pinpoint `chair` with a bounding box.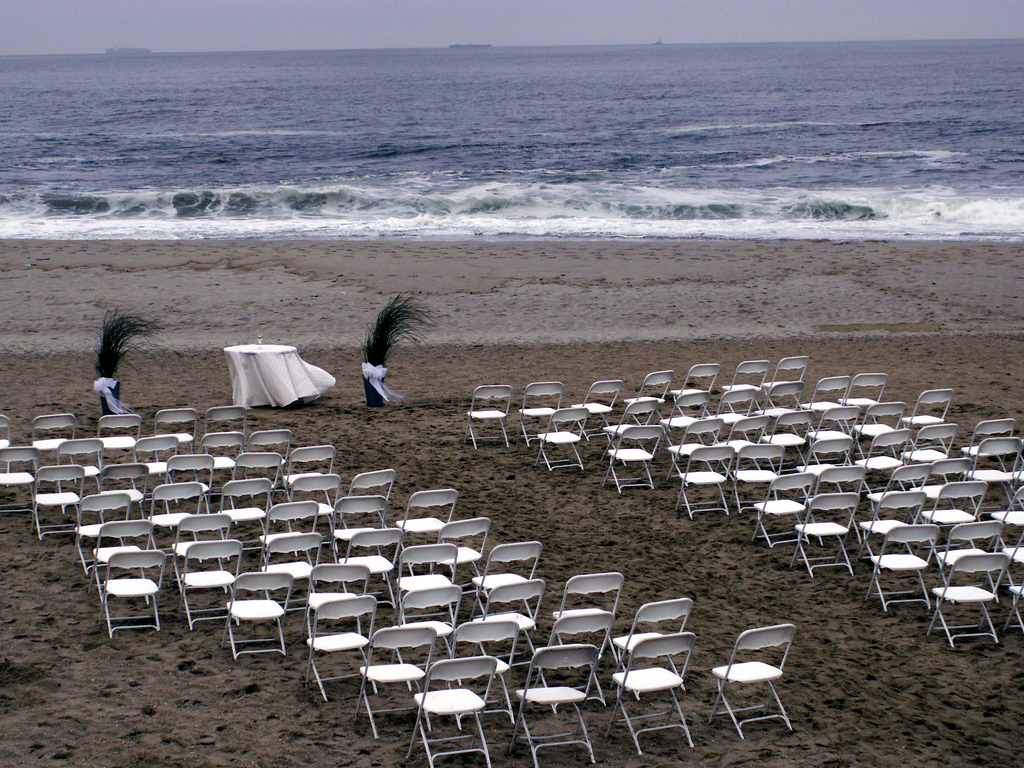
[x1=630, y1=371, x2=671, y2=404].
